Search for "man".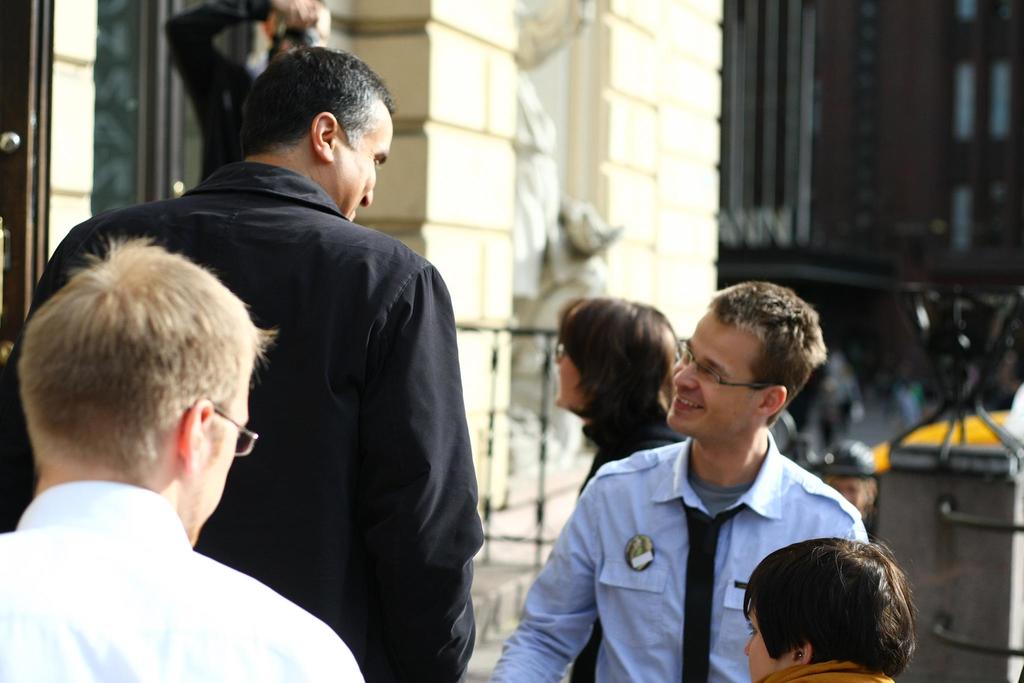
Found at 0, 229, 369, 682.
